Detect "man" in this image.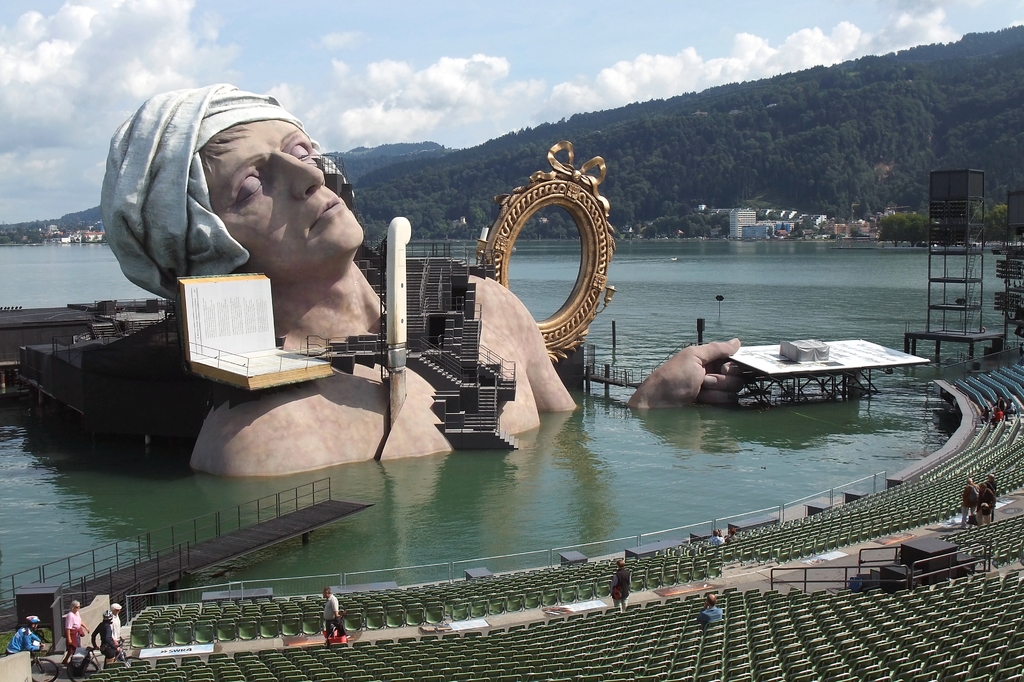
Detection: l=89, t=611, r=119, b=670.
